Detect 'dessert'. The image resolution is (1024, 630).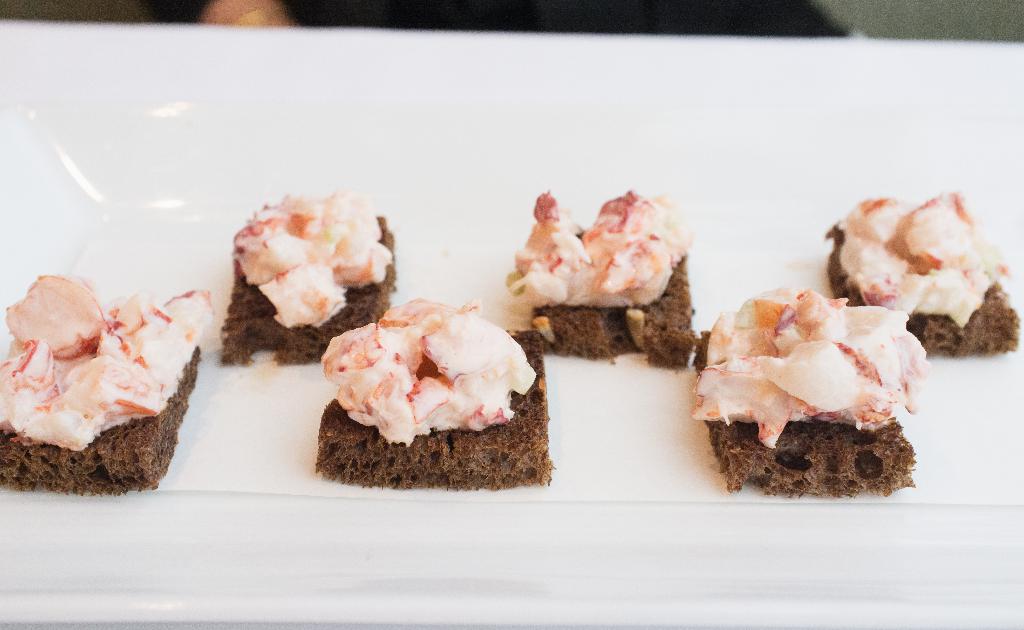
bbox=(0, 265, 199, 480).
